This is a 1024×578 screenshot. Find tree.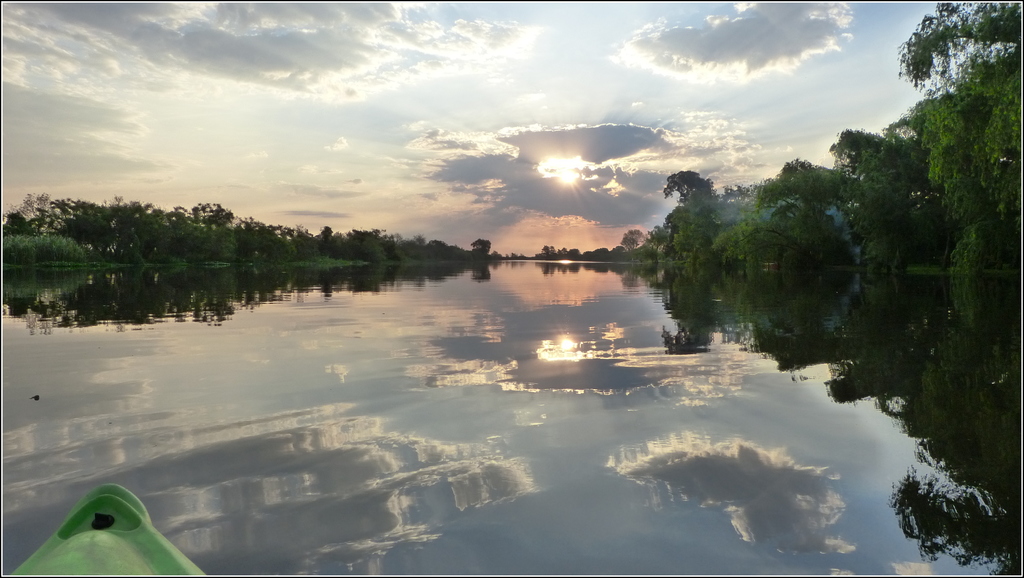
Bounding box: bbox=(714, 160, 844, 267).
